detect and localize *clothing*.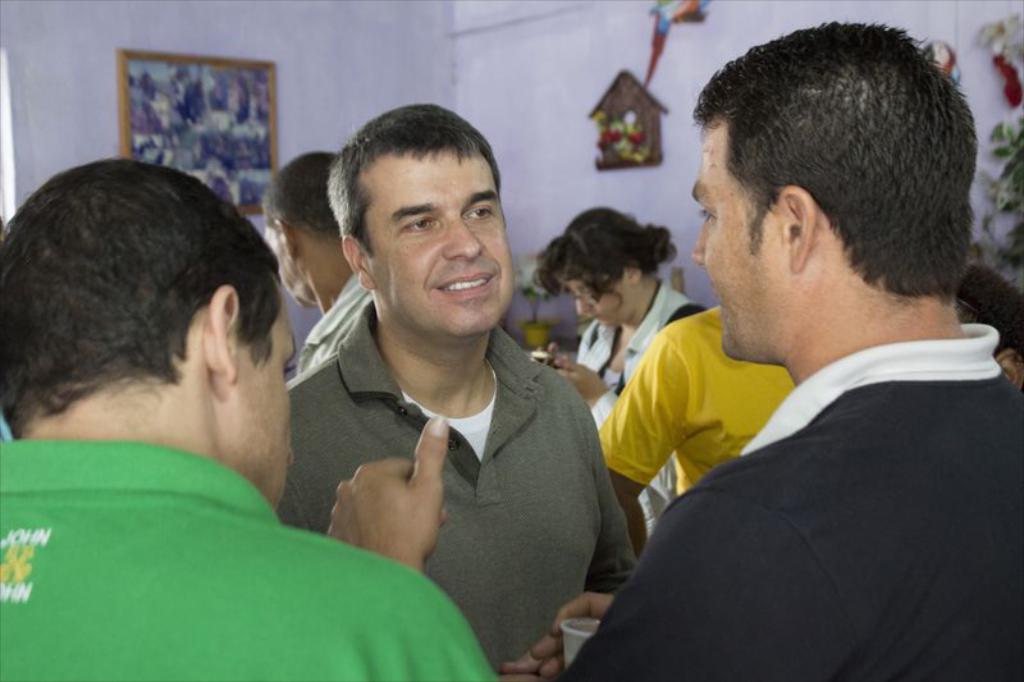
Localized at l=0, t=434, r=499, b=681.
